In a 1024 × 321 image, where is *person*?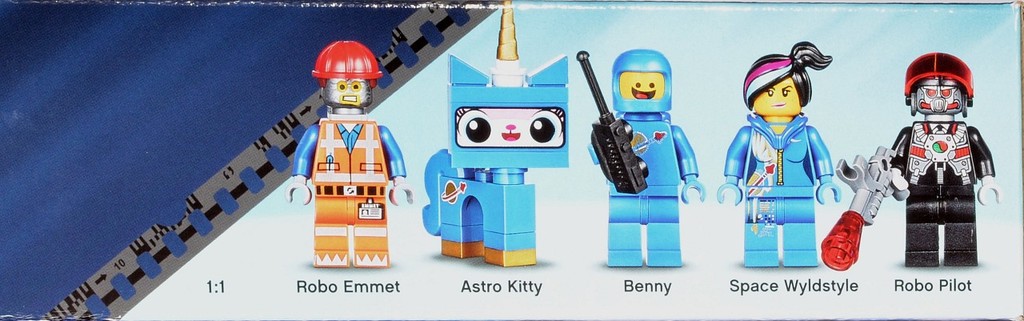
[885, 35, 985, 261].
